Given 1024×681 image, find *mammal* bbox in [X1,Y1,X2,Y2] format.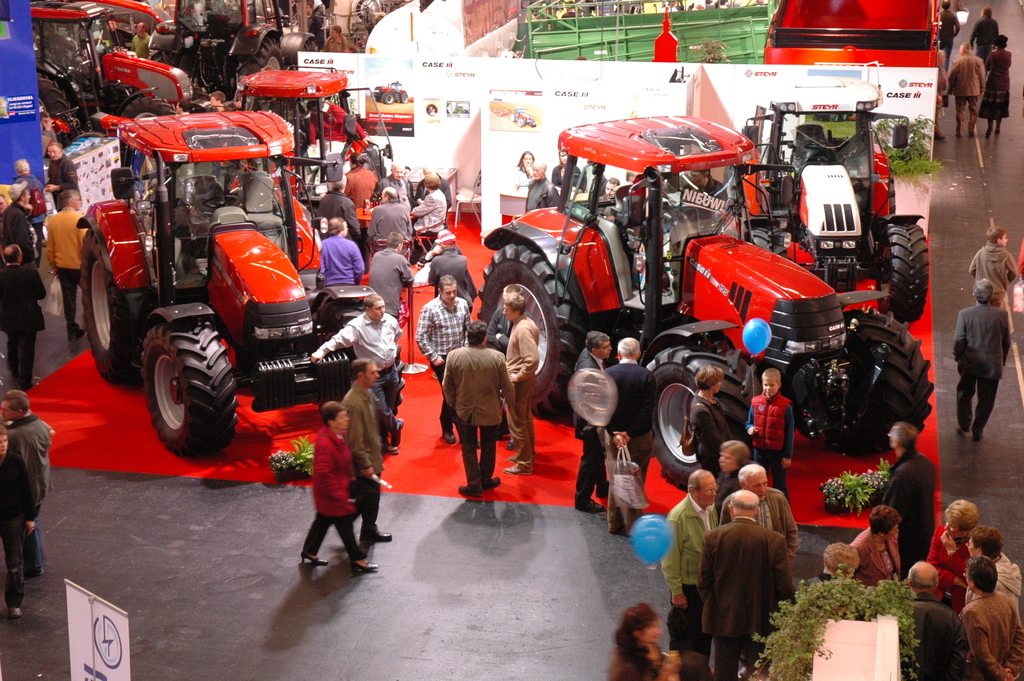
[344,39,356,53].
